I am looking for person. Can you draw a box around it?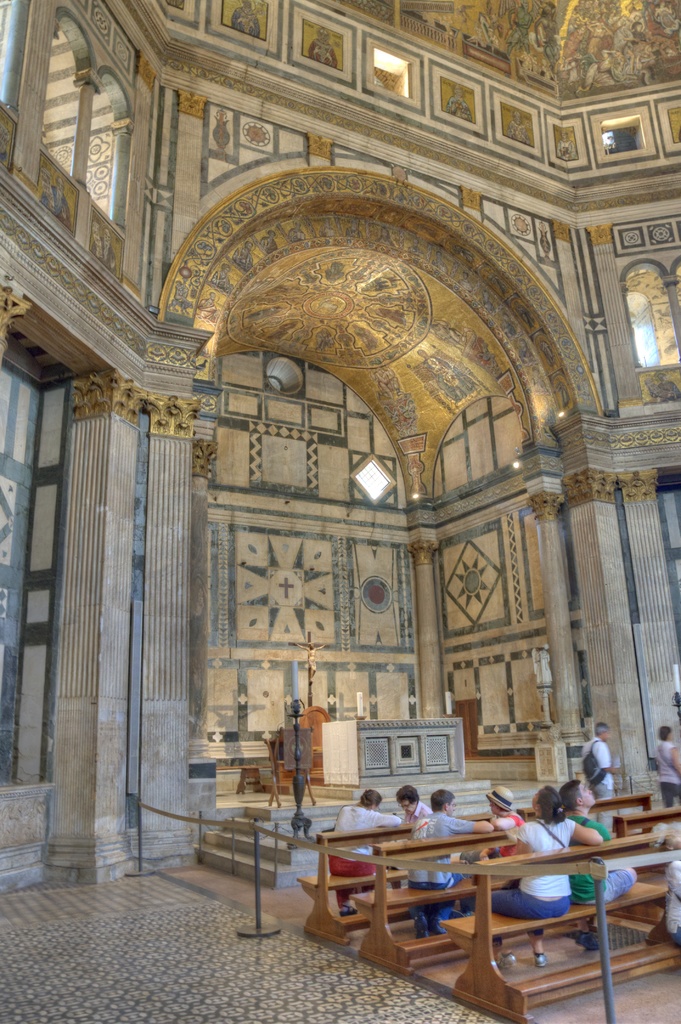
Sure, the bounding box is [left=465, top=783, right=522, bottom=897].
